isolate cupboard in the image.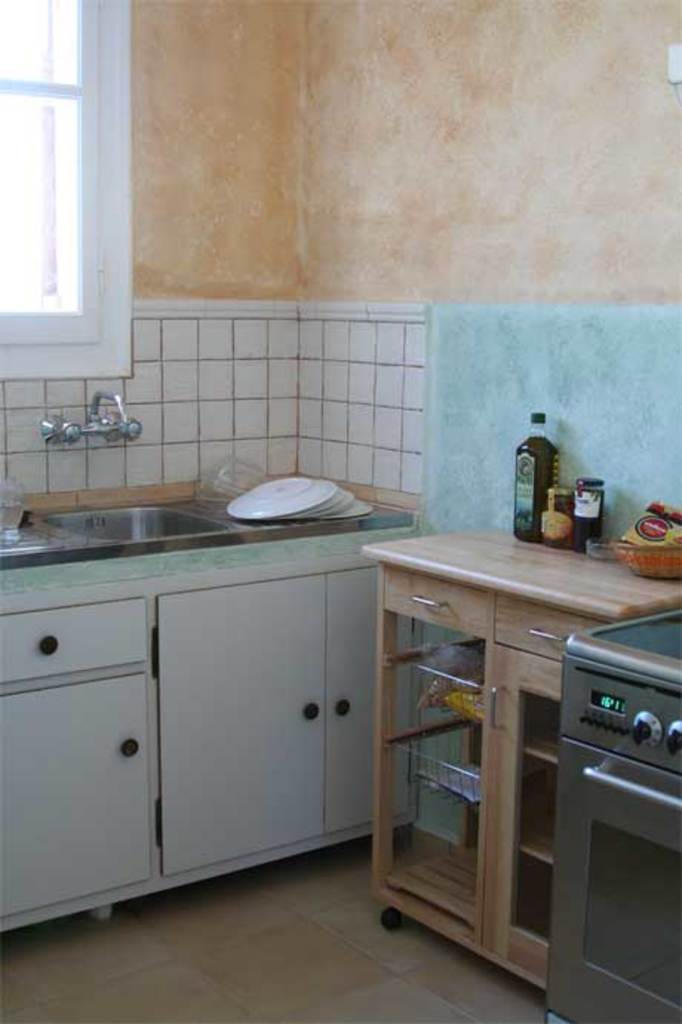
Isolated region: {"x1": 33, "y1": 526, "x2": 405, "y2": 972}.
